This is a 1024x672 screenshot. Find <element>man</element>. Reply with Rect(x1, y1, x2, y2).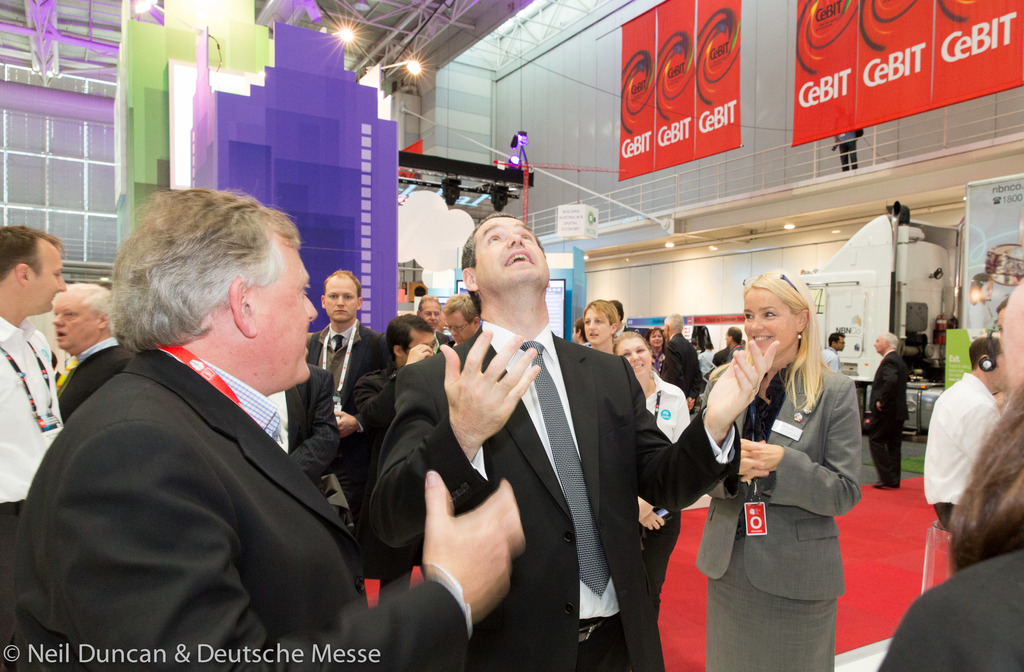
Rect(447, 295, 478, 341).
